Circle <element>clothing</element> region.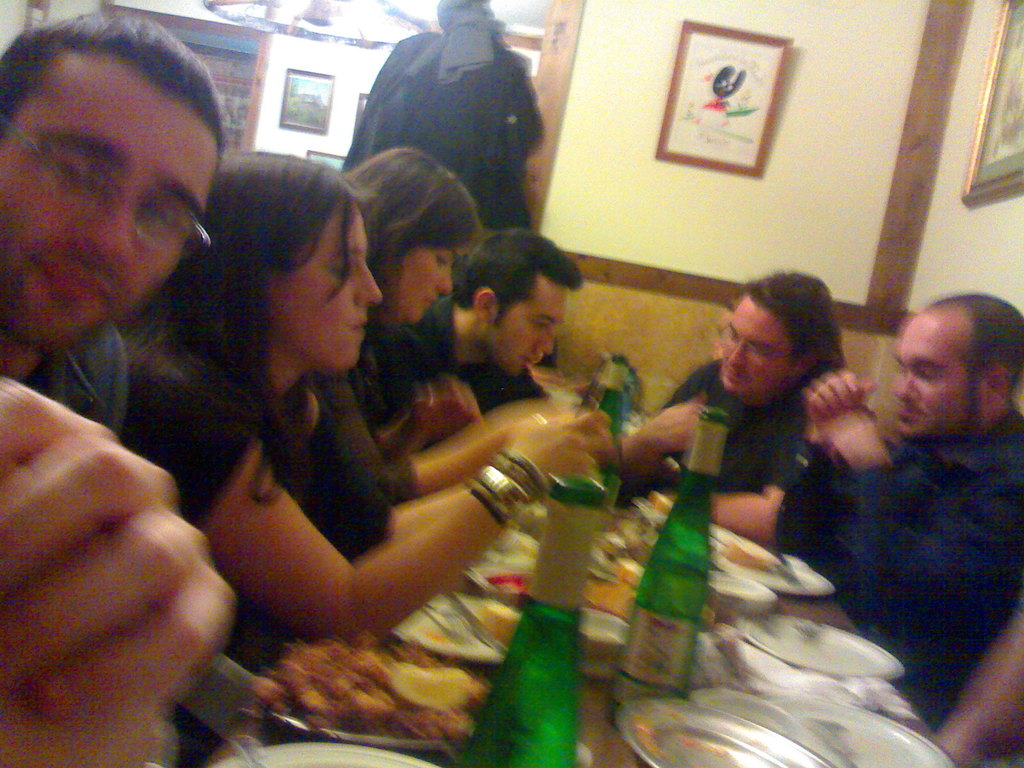
Region: BBox(303, 368, 417, 519).
